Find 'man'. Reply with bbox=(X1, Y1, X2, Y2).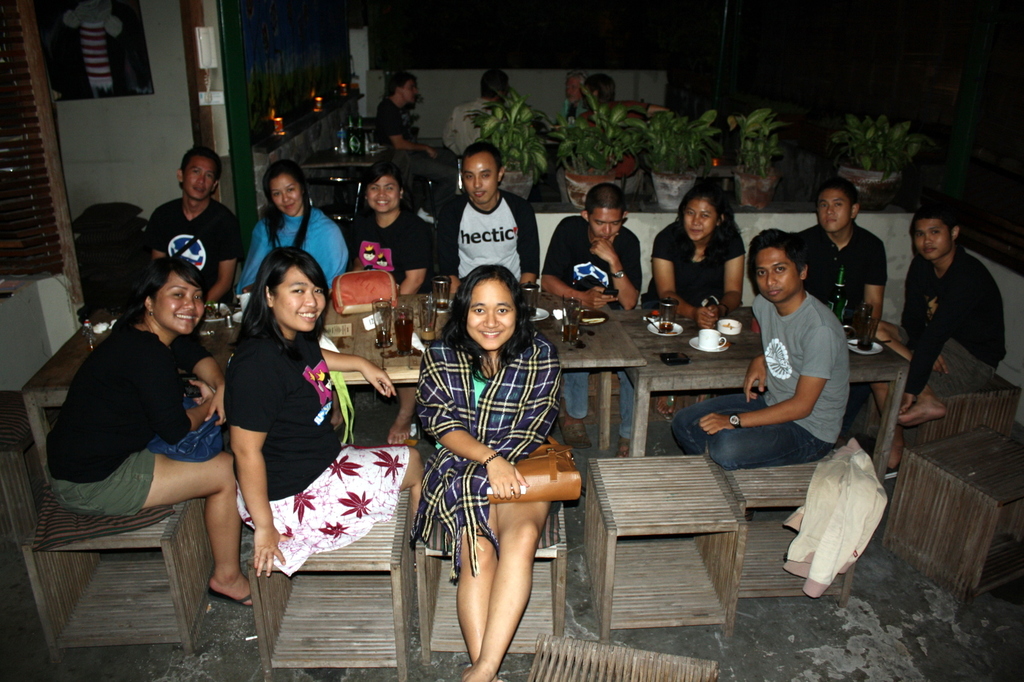
bbox=(435, 65, 517, 163).
